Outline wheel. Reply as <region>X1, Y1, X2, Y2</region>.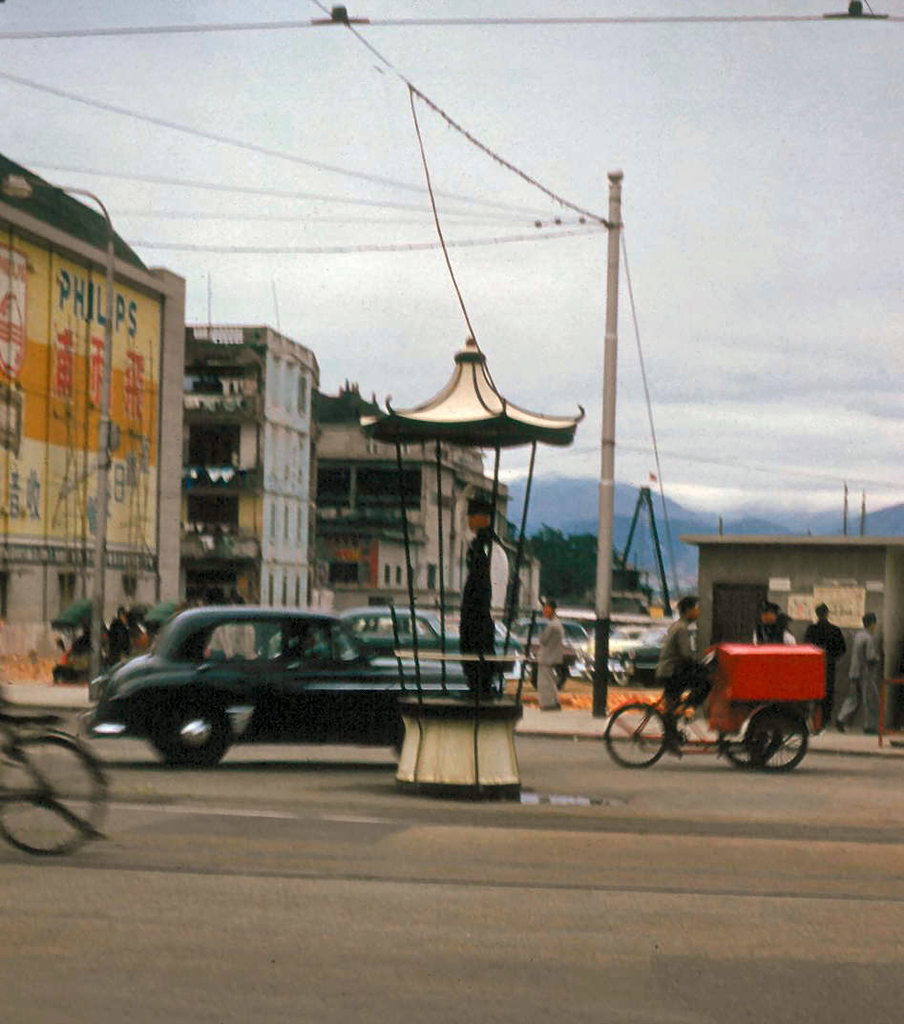
<region>718, 728, 774, 770</region>.
